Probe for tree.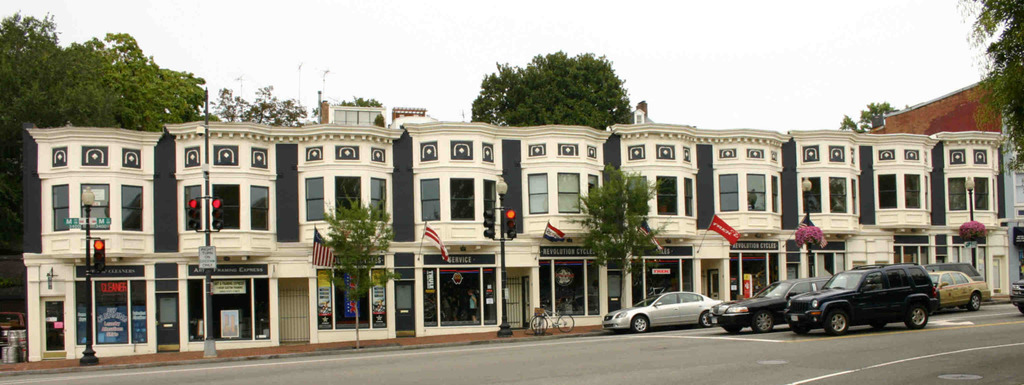
Probe result: [x1=572, y1=165, x2=657, y2=326].
